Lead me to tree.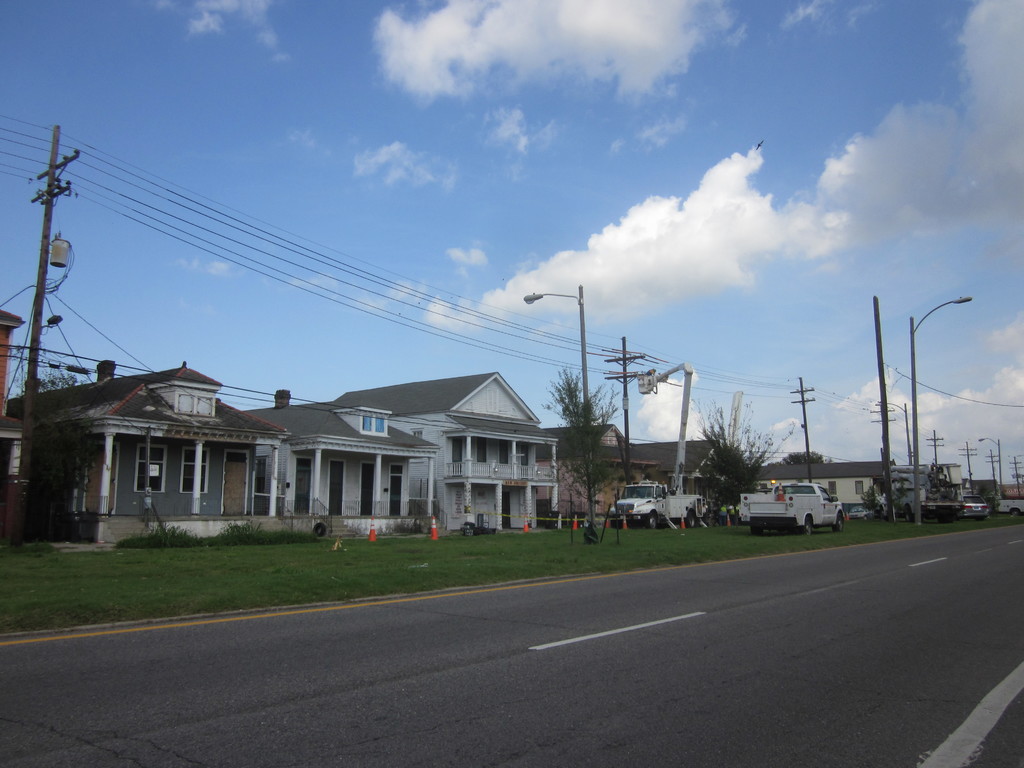
Lead to x1=552 y1=361 x2=630 y2=512.
